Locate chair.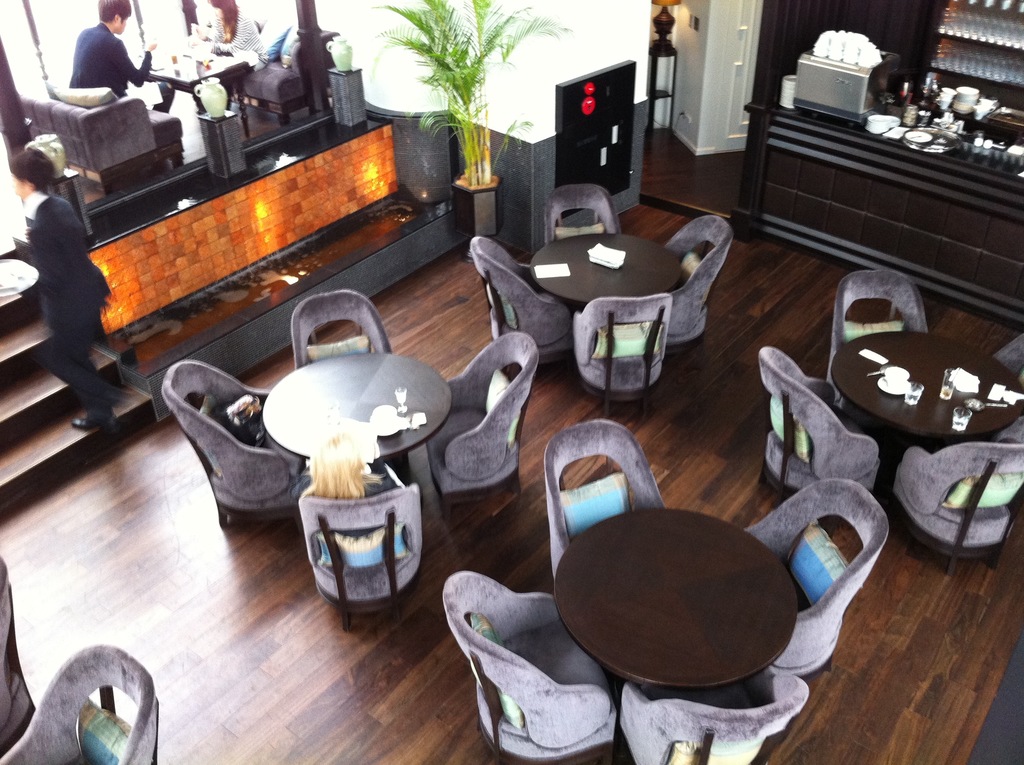
Bounding box: [left=0, top=643, right=162, bottom=764].
